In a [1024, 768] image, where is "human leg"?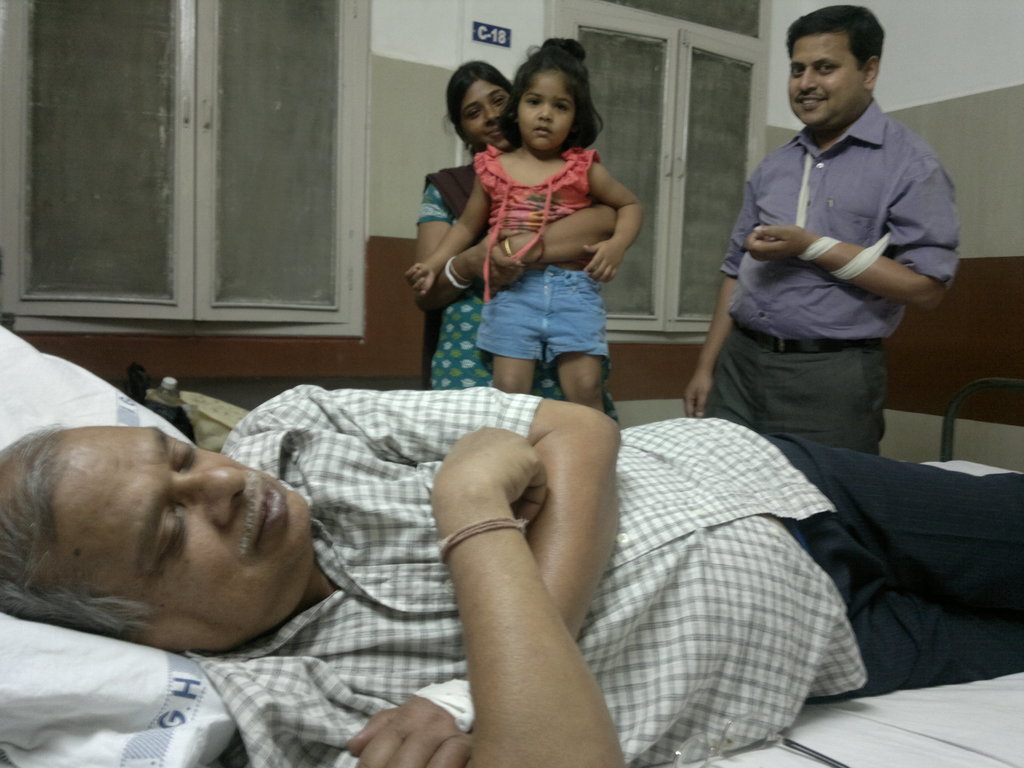
locate(820, 568, 1023, 707).
